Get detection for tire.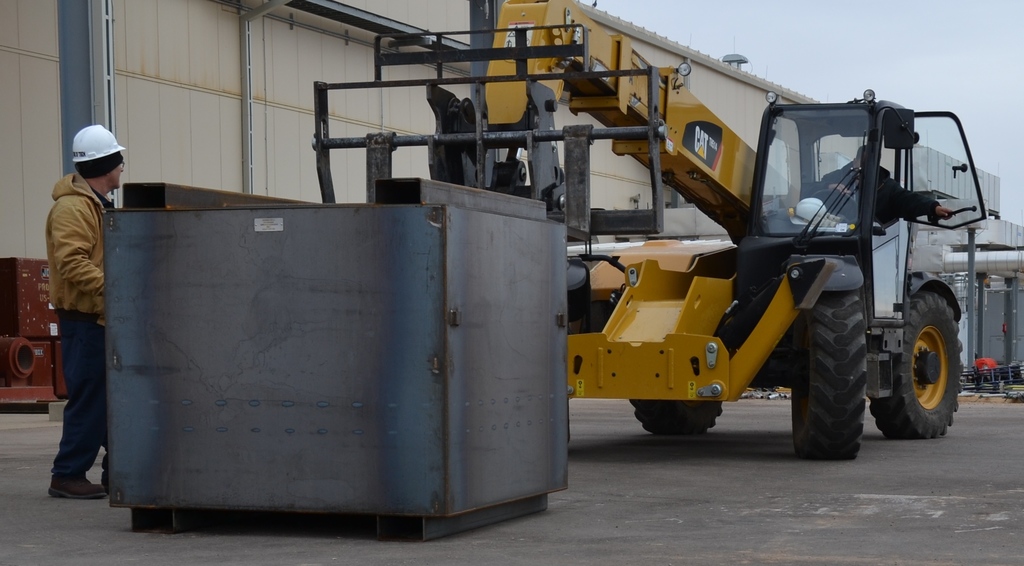
Detection: {"left": 622, "top": 396, "right": 730, "bottom": 435}.
